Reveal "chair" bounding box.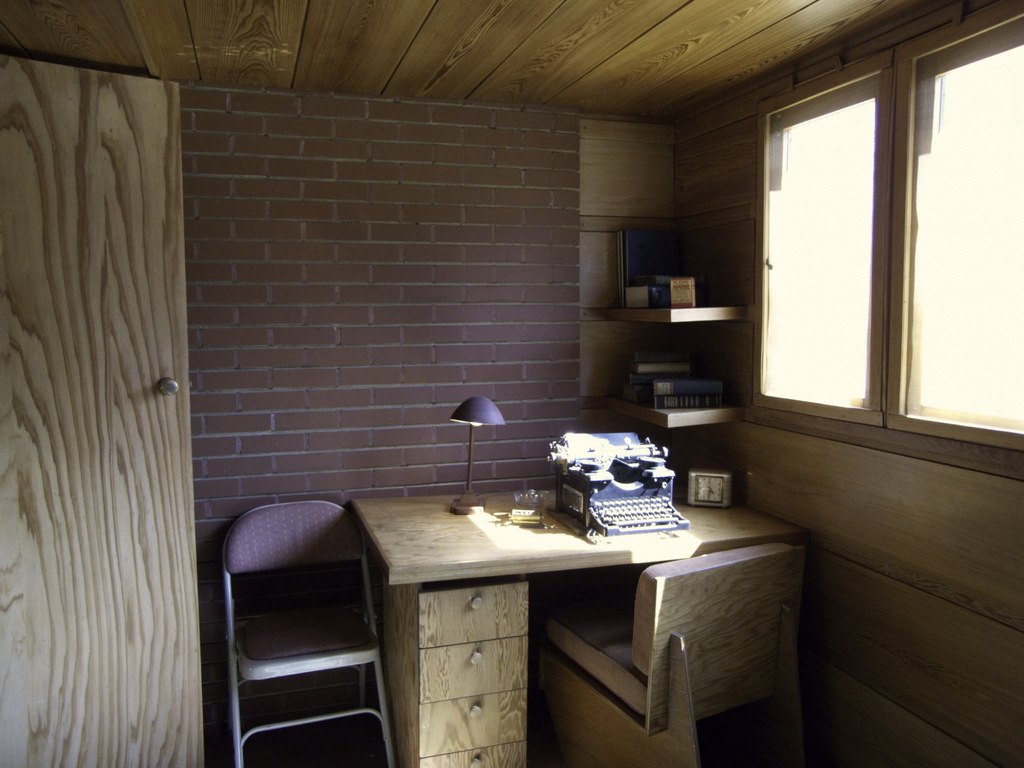
Revealed: 217/467/417/767.
